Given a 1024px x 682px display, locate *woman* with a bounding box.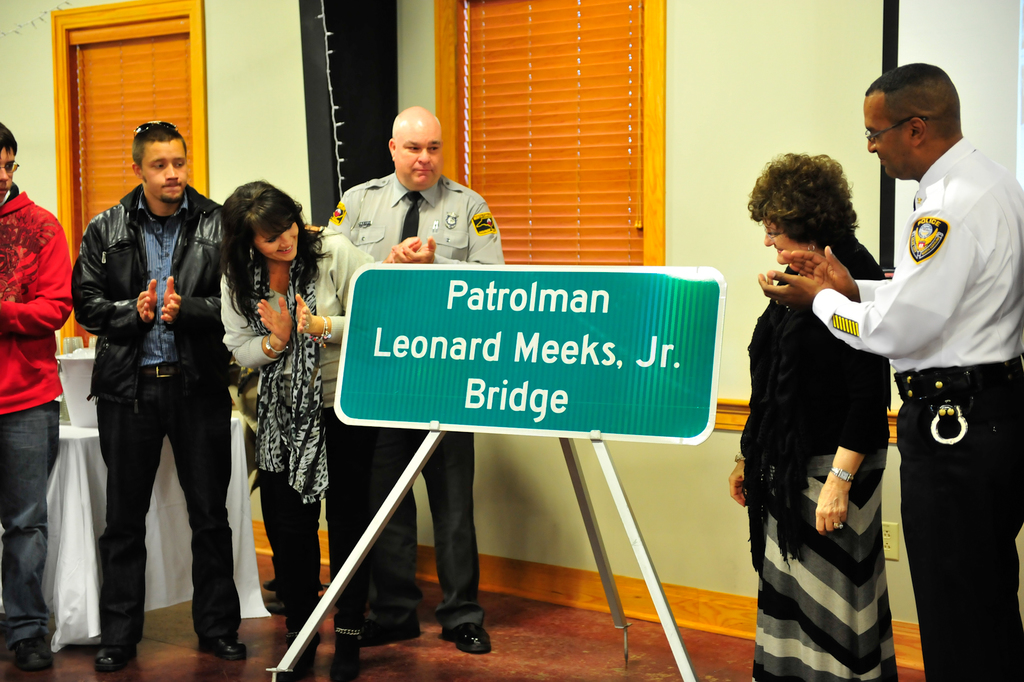
Located: [204, 181, 342, 647].
